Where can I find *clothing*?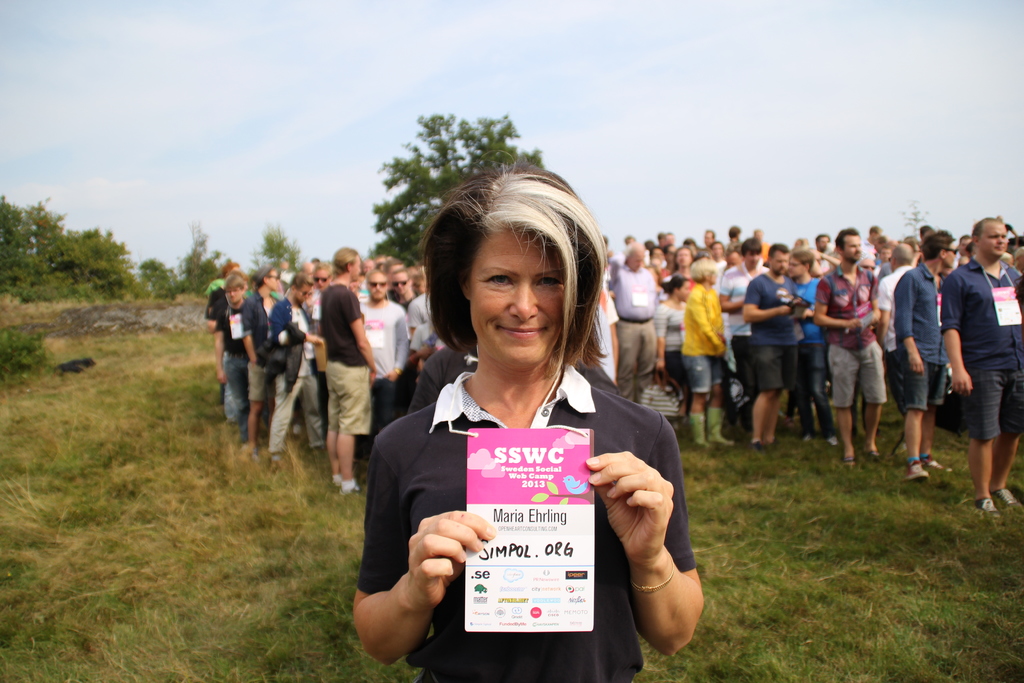
You can find it at 655, 295, 689, 390.
